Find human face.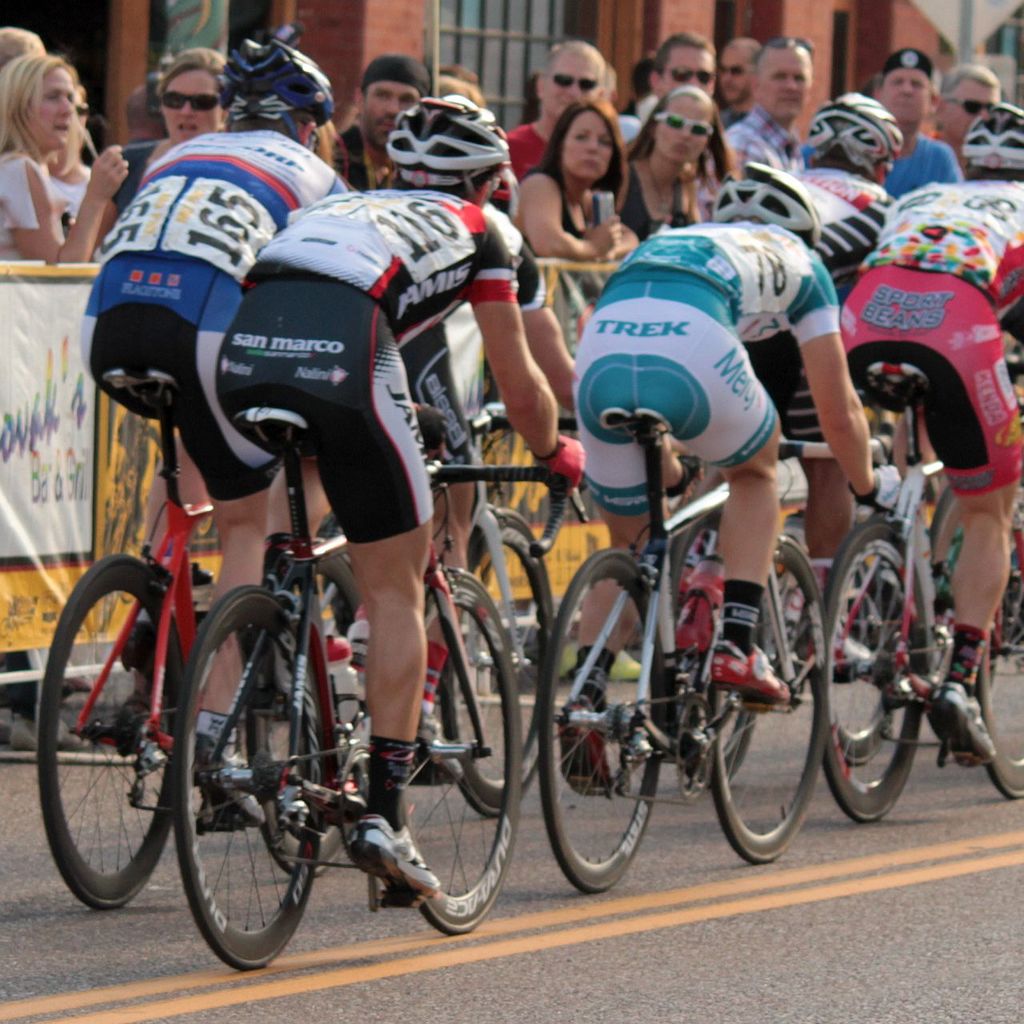
[755, 46, 813, 119].
